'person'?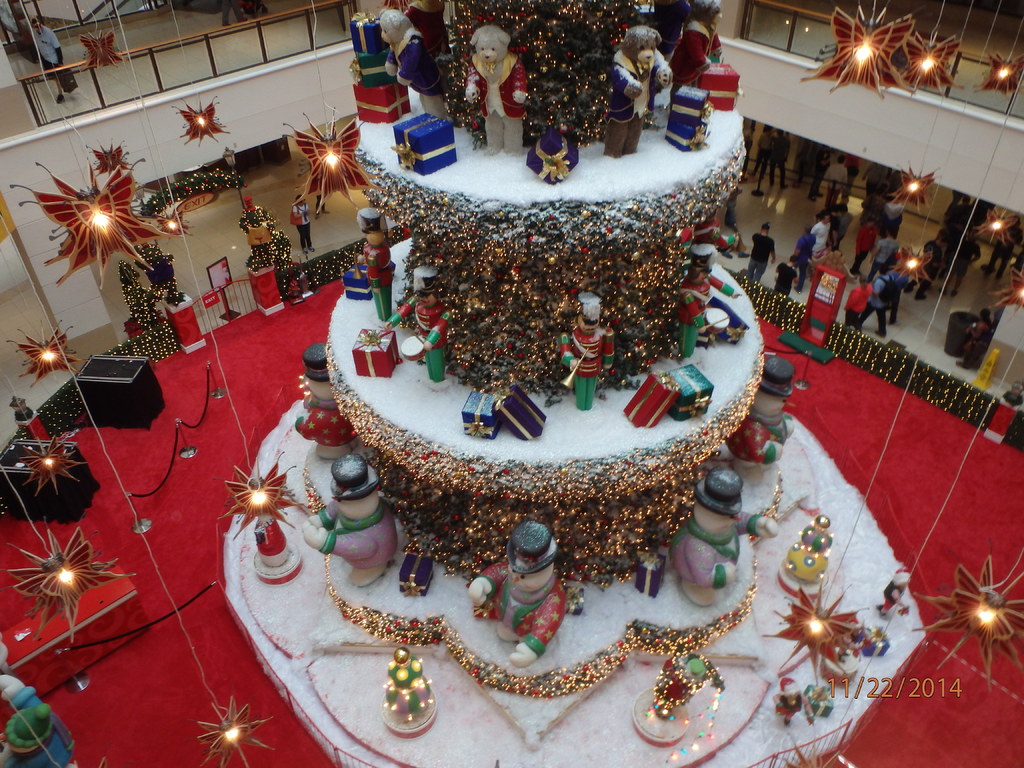
box=[822, 152, 847, 207]
